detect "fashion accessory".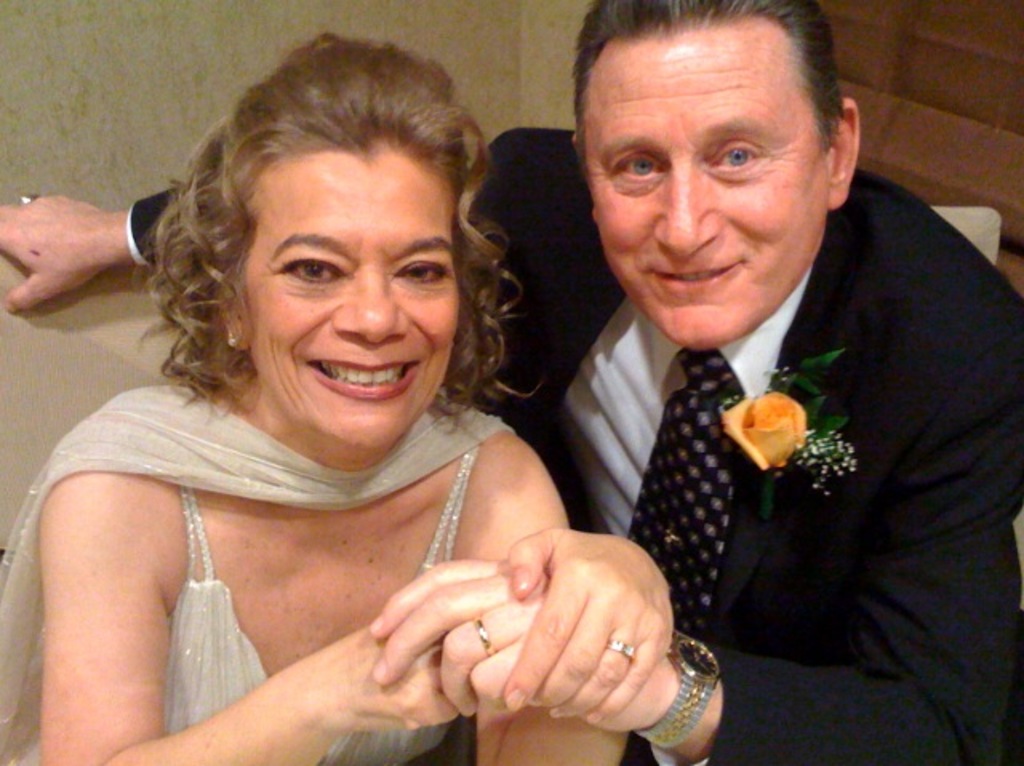
Detected at <region>224, 329, 242, 347</region>.
